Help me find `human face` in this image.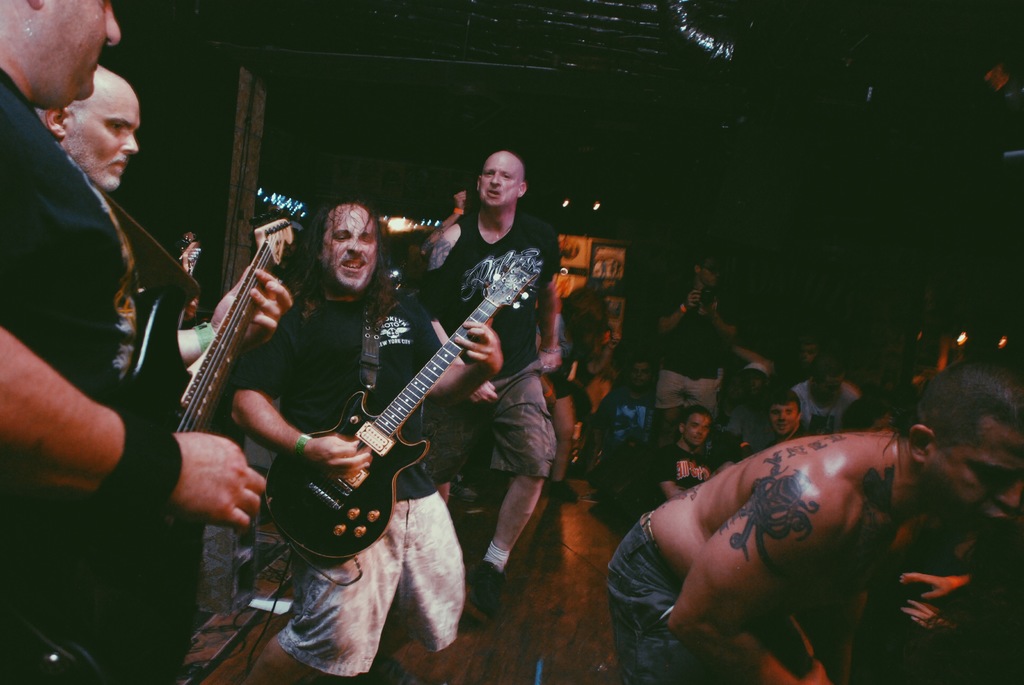
Found it: BBox(771, 401, 802, 440).
